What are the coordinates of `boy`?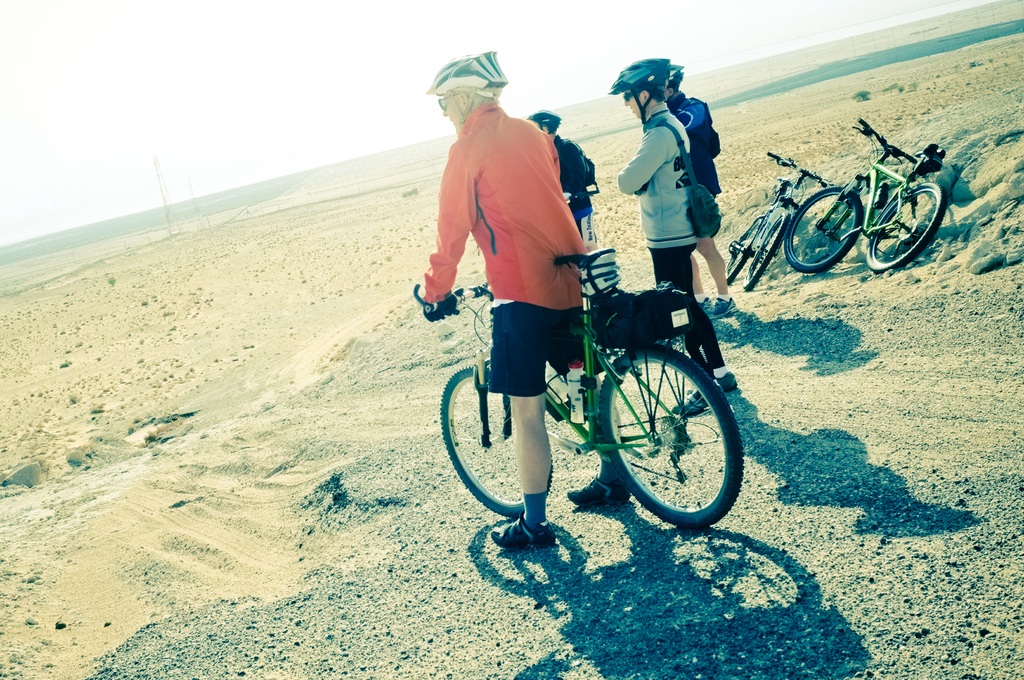
l=548, t=105, r=601, b=257.
